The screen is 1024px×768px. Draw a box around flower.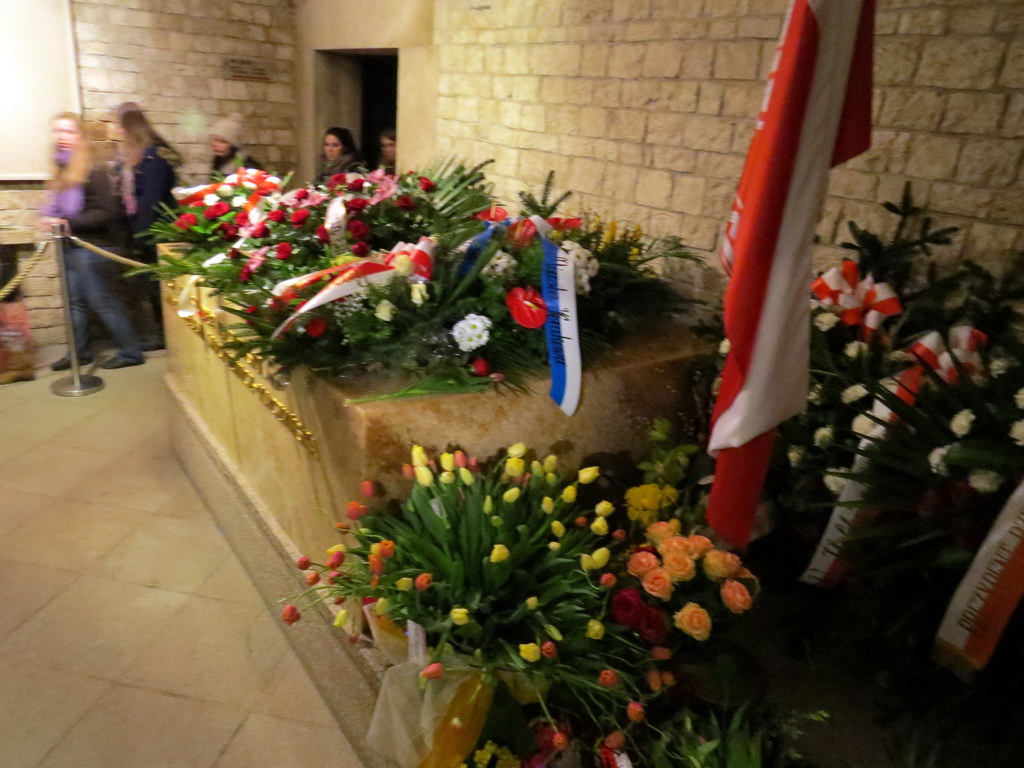
l=646, t=664, r=664, b=692.
